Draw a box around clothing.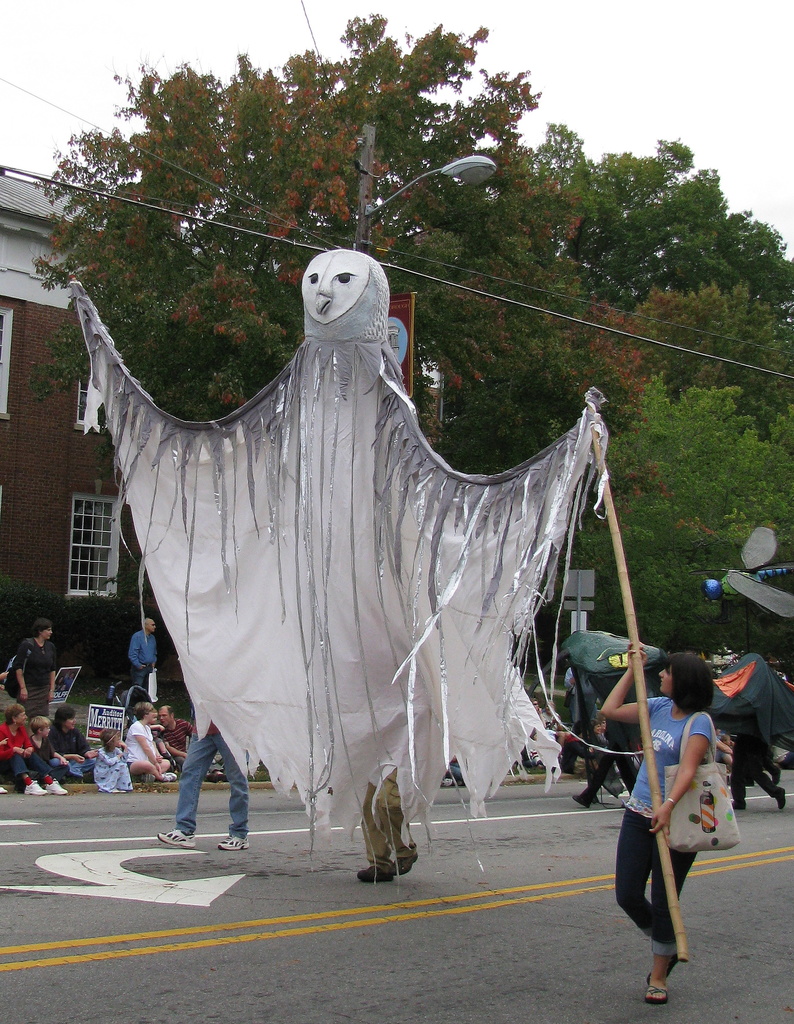
{"x1": 171, "y1": 714, "x2": 251, "y2": 845}.
